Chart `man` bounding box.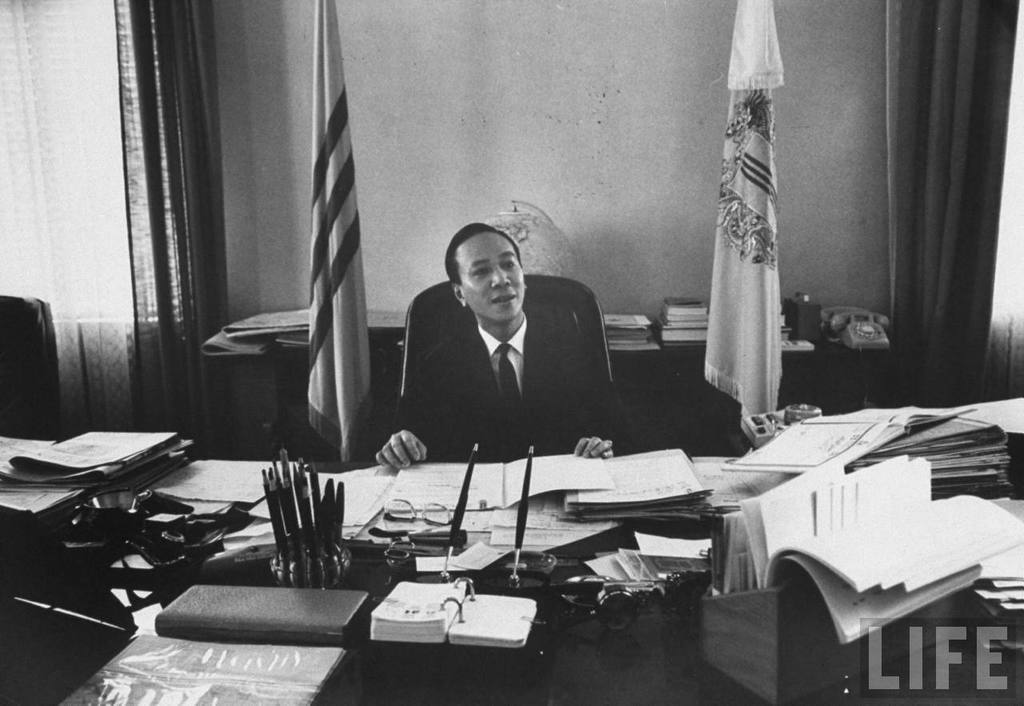
Charted: pyautogui.locateOnScreen(377, 223, 638, 503).
